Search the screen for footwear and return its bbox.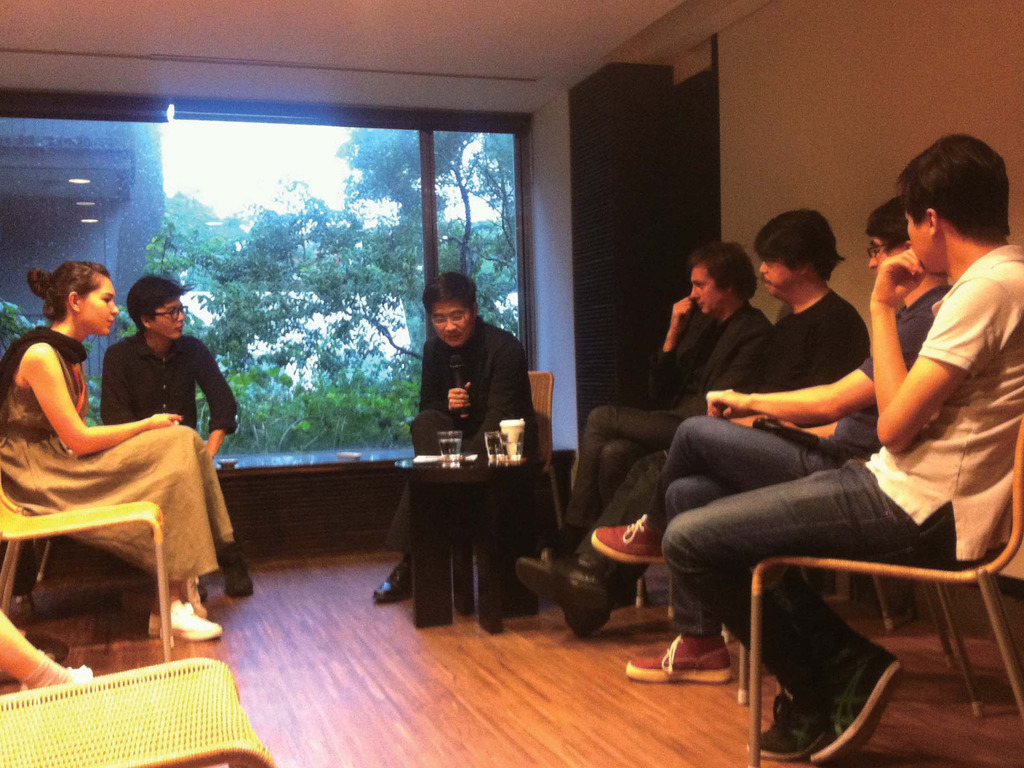
Found: l=220, t=541, r=248, b=605.
